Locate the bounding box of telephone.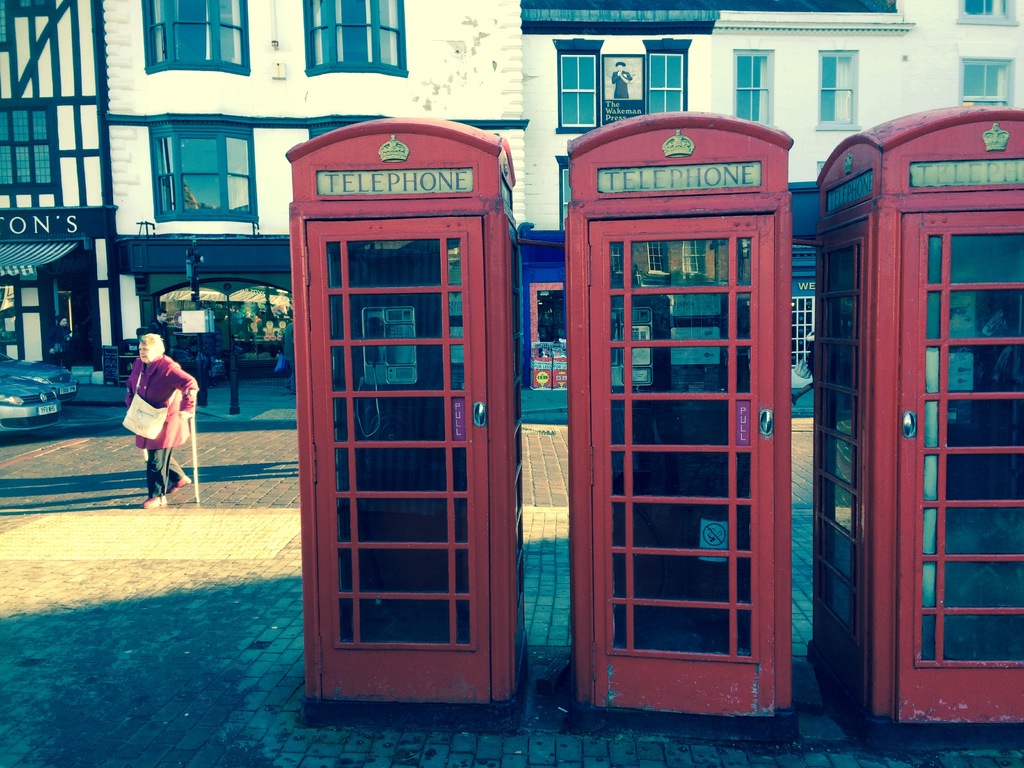
Bounding box: crop(937, 347, 978, 434).
